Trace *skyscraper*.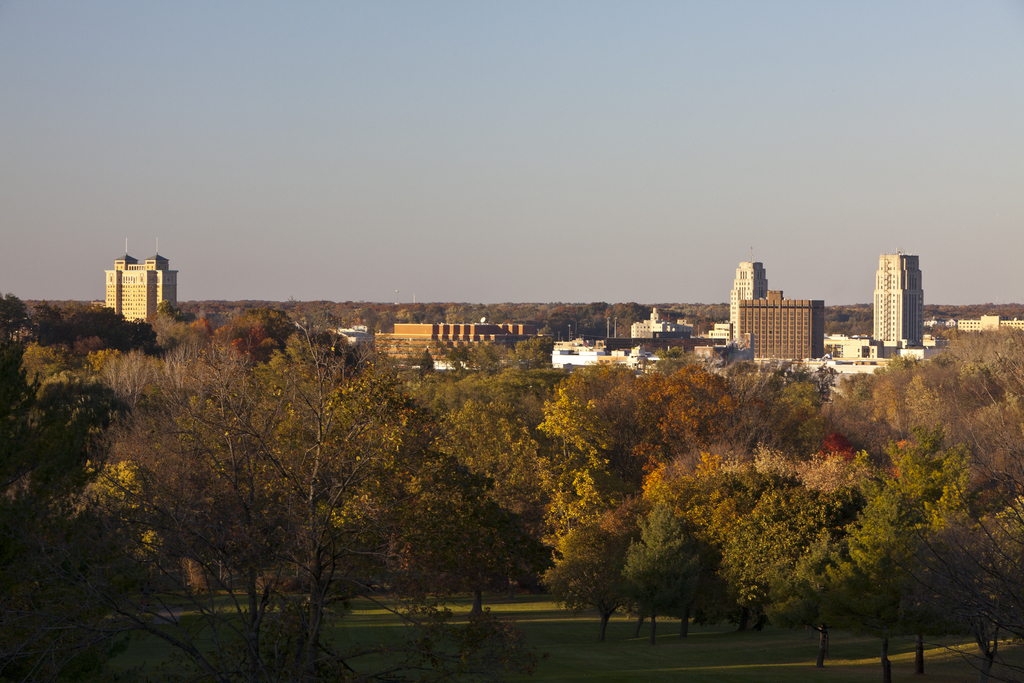
Traced to [x1=107, y1=237, x2=180, y2=322].
